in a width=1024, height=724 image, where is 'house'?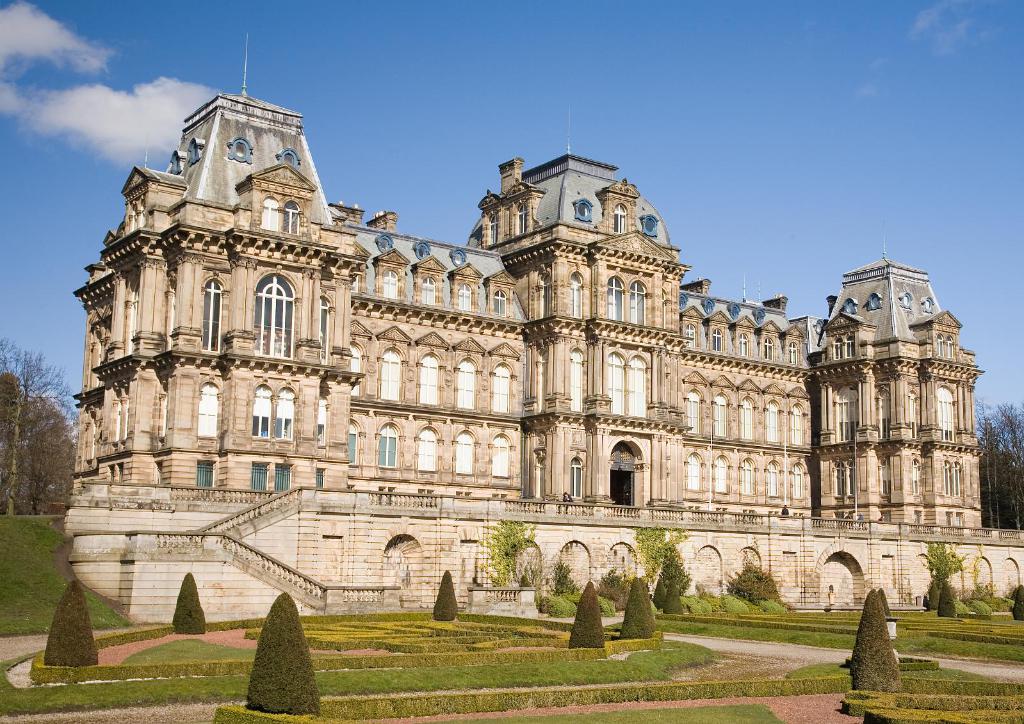
bbox=(548, 154, 712, 540).
